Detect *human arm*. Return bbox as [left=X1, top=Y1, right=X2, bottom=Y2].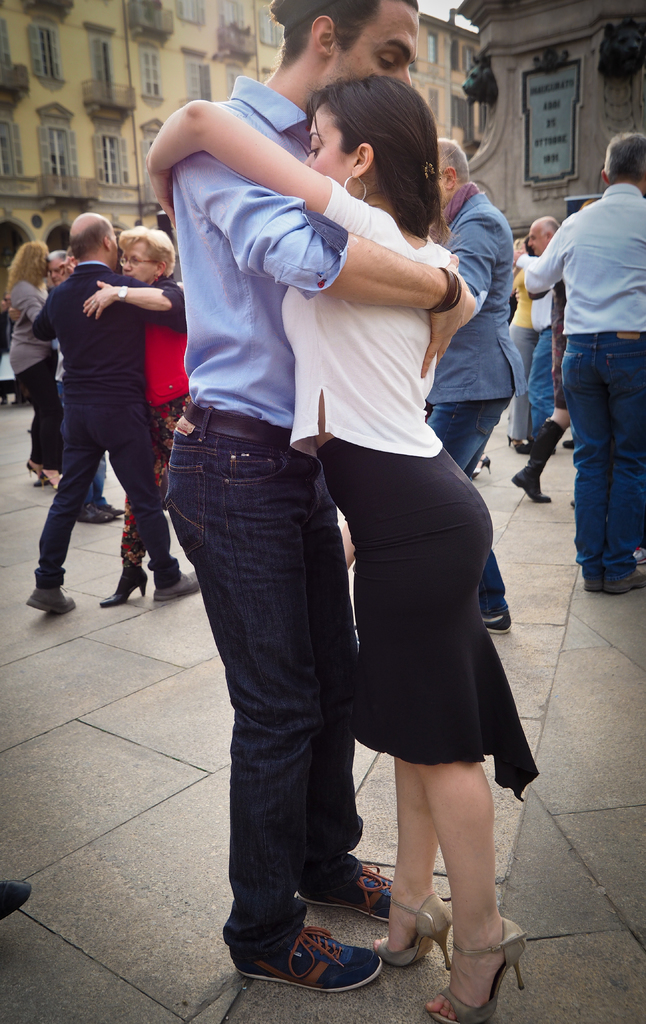
[left=517, top=207, right=588, bottom=305].
